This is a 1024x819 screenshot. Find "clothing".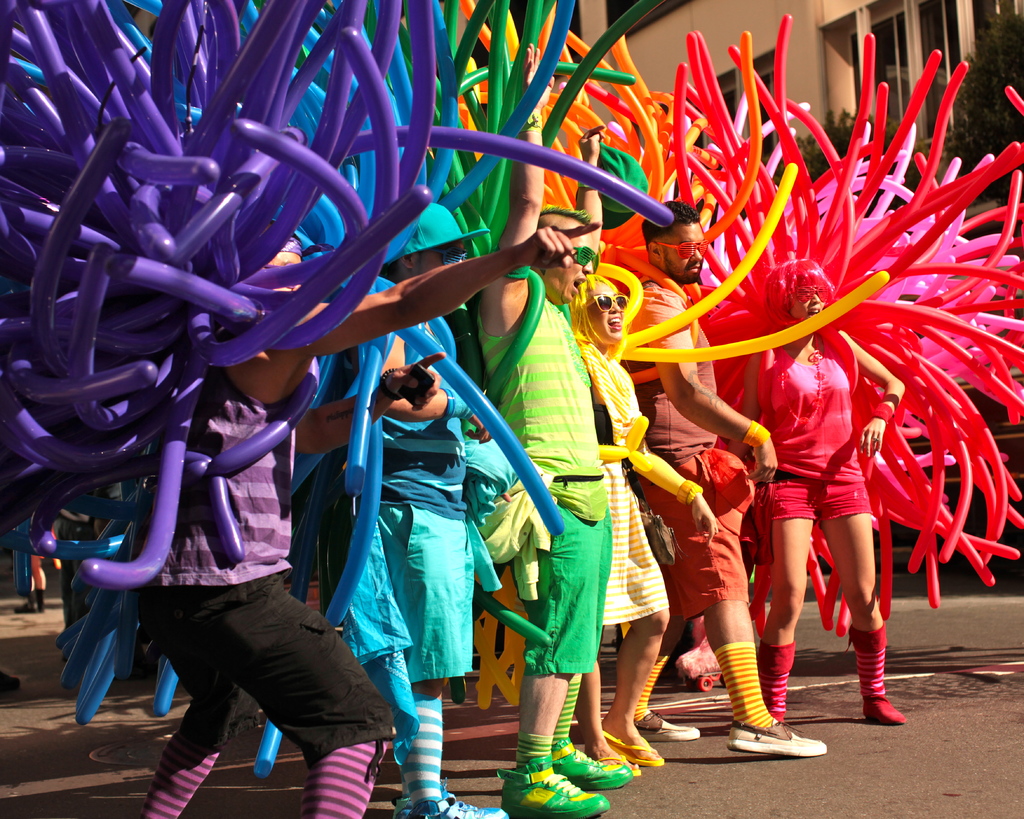
Bounding box: (left=95, top=404, right=394, bottom=768).
